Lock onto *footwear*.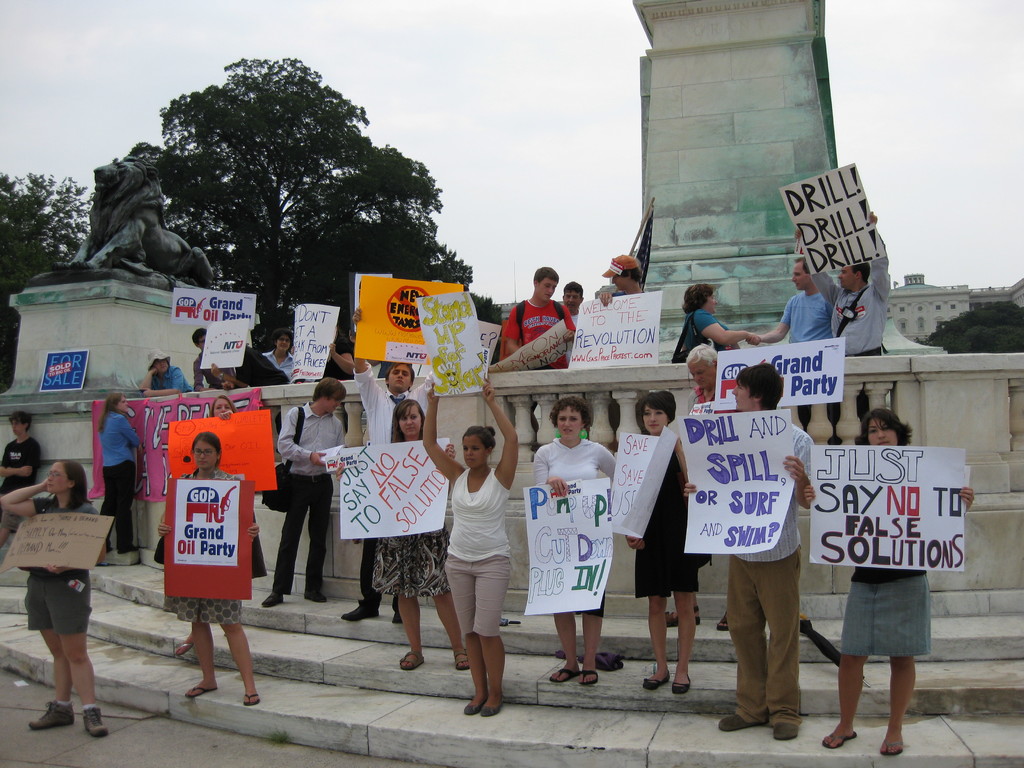
Locked: rect(475, 688, 508, 719).
